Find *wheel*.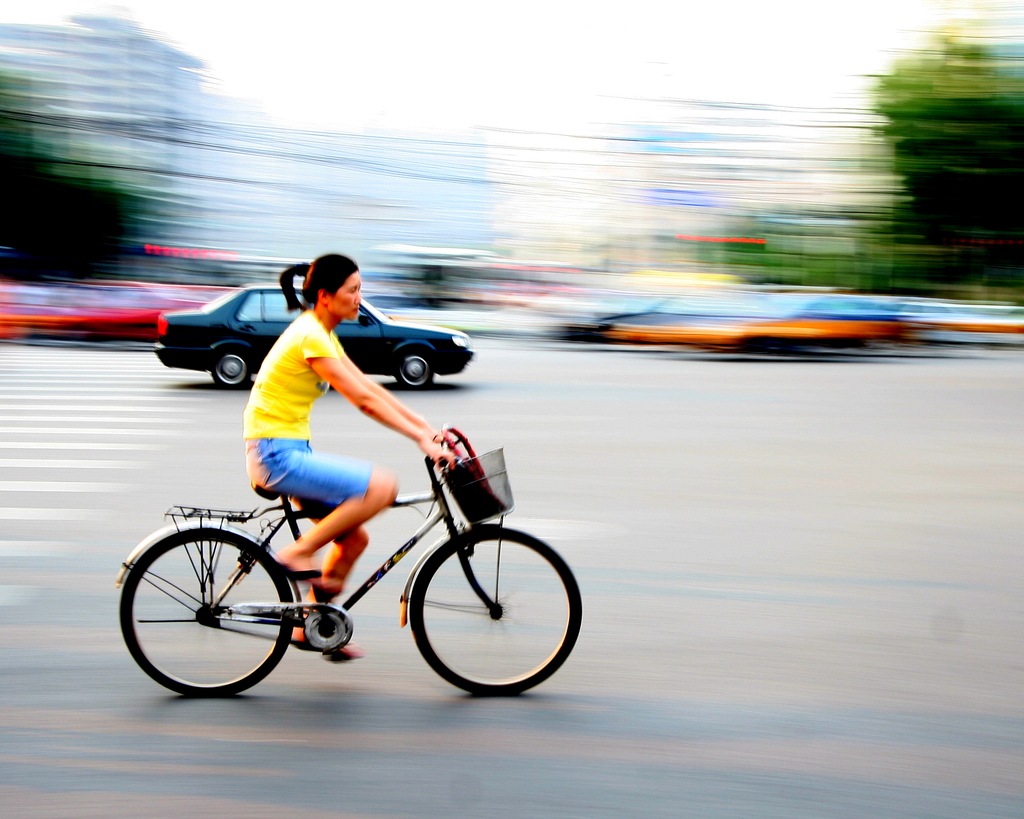
<region>132, 516, 289, 694</region>.
